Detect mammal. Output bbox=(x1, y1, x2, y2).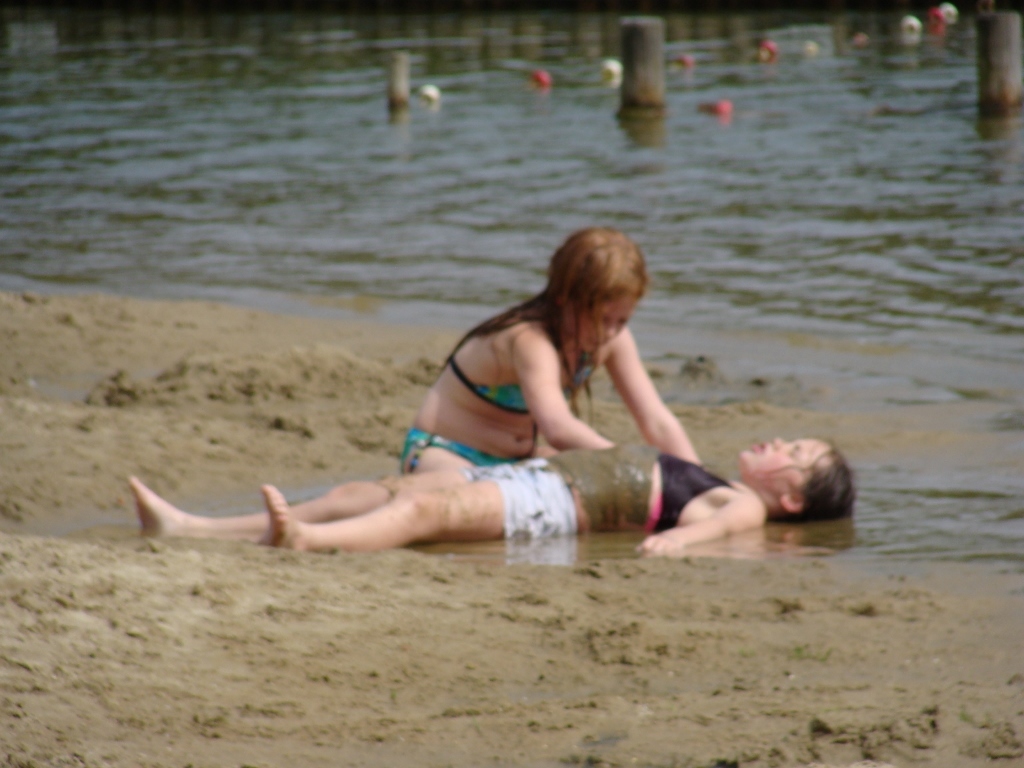
bbox=(396, 221, 703, 475).
